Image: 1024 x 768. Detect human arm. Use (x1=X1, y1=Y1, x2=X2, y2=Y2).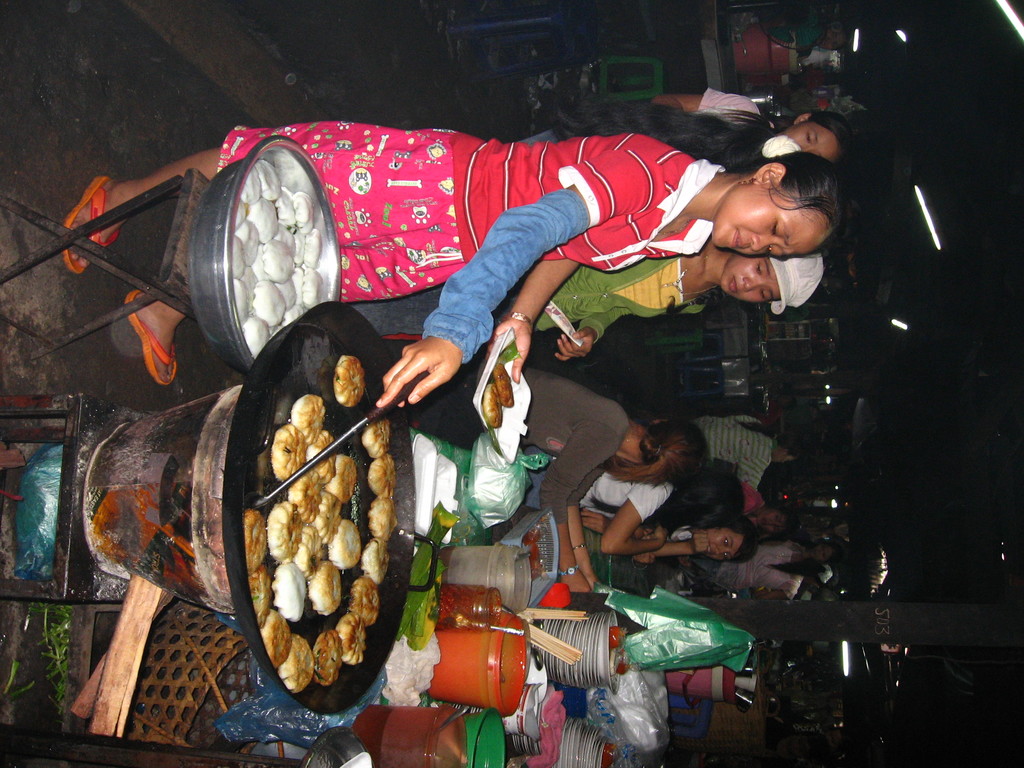
(x1=579, y1=502, x2=657, y2=543).
